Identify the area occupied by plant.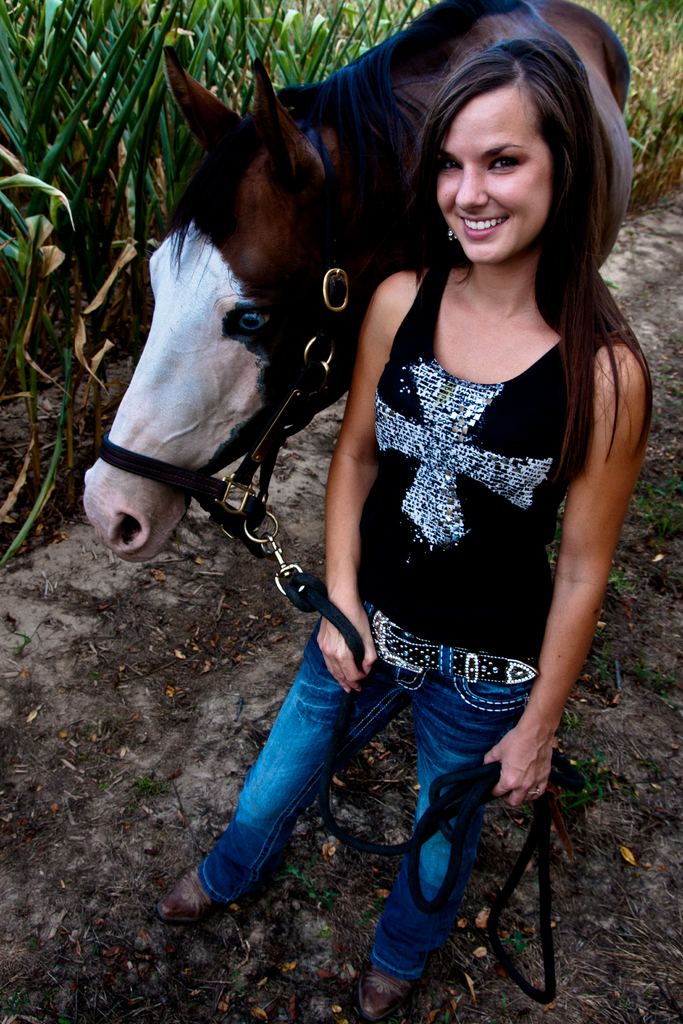
Area: 613 557 630 595.
